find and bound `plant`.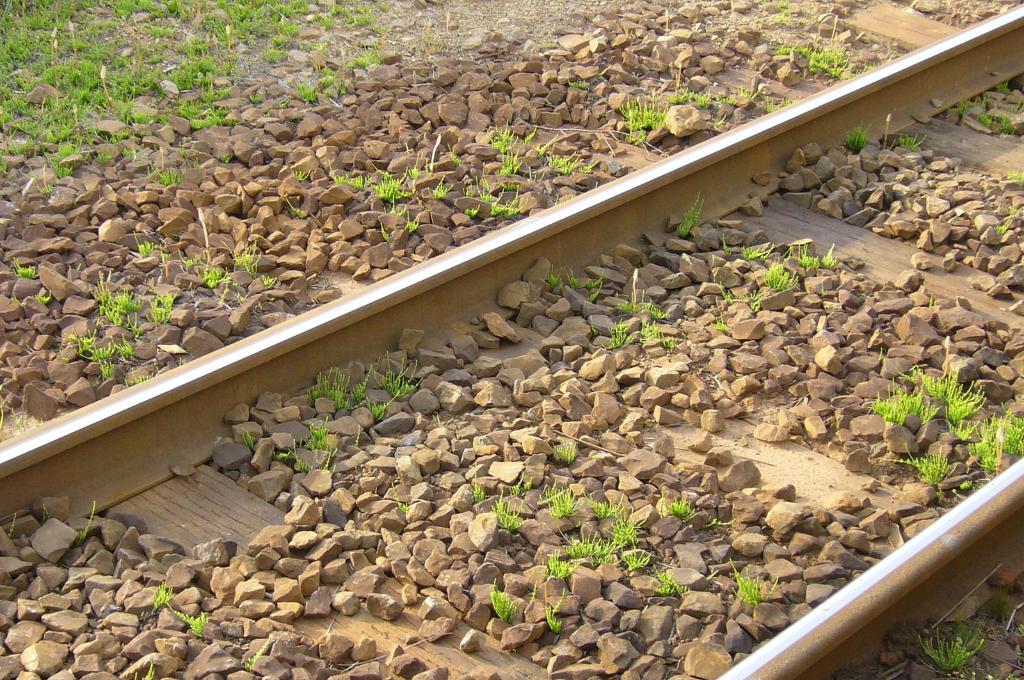
Bound: BBox(799, 240, 820, 269).
